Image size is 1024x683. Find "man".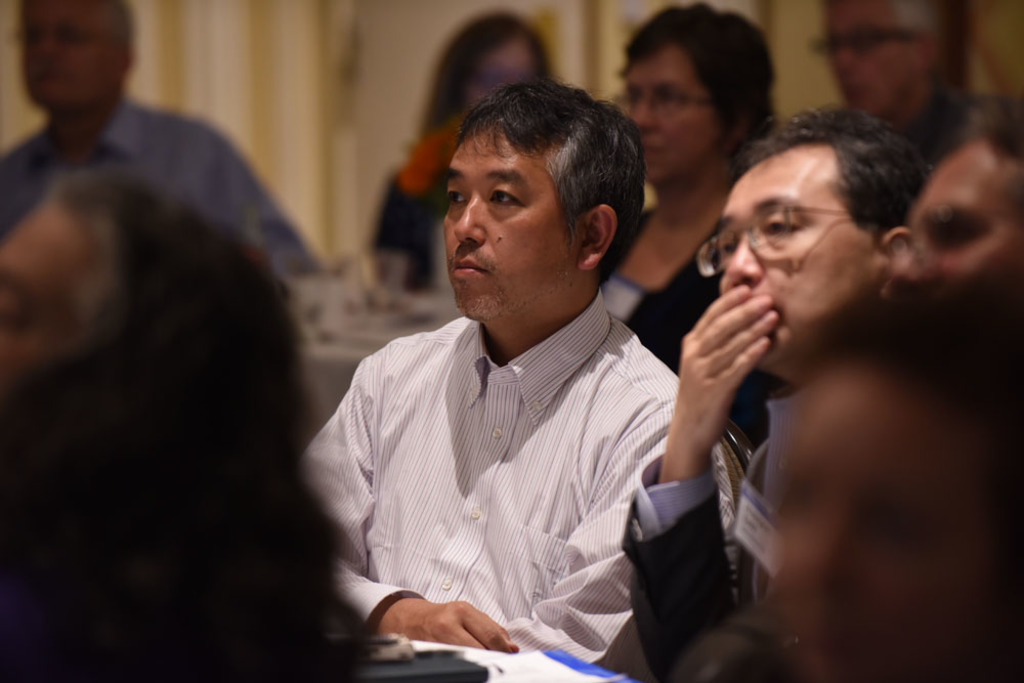
select_region(624, 102, 937, 682).
